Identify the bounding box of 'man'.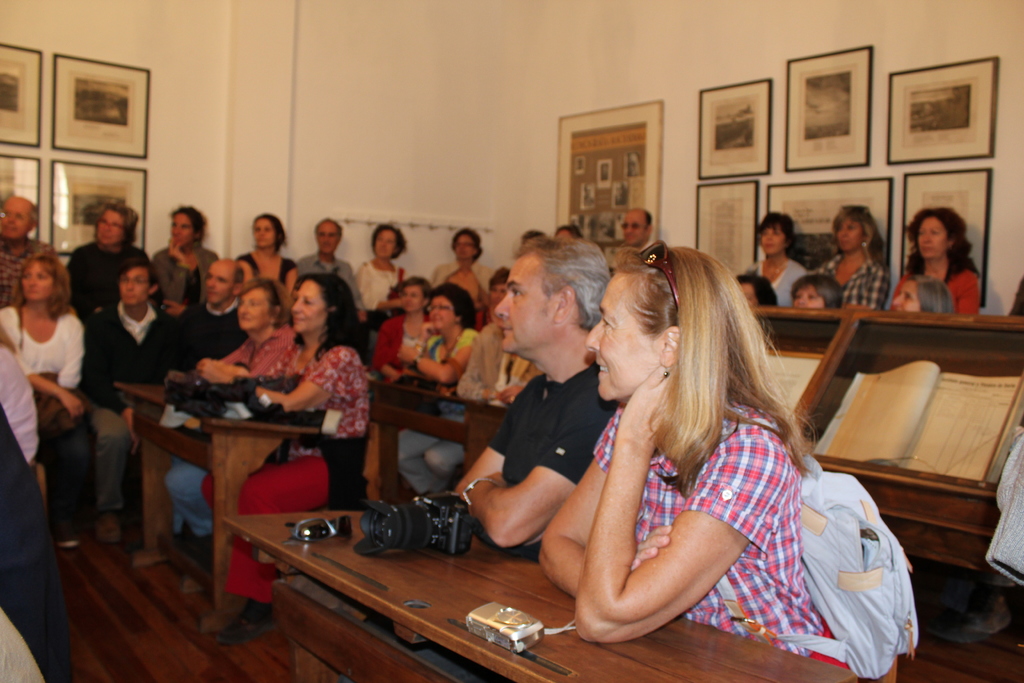
[left=76, top=249, right=173, bottom=422].
